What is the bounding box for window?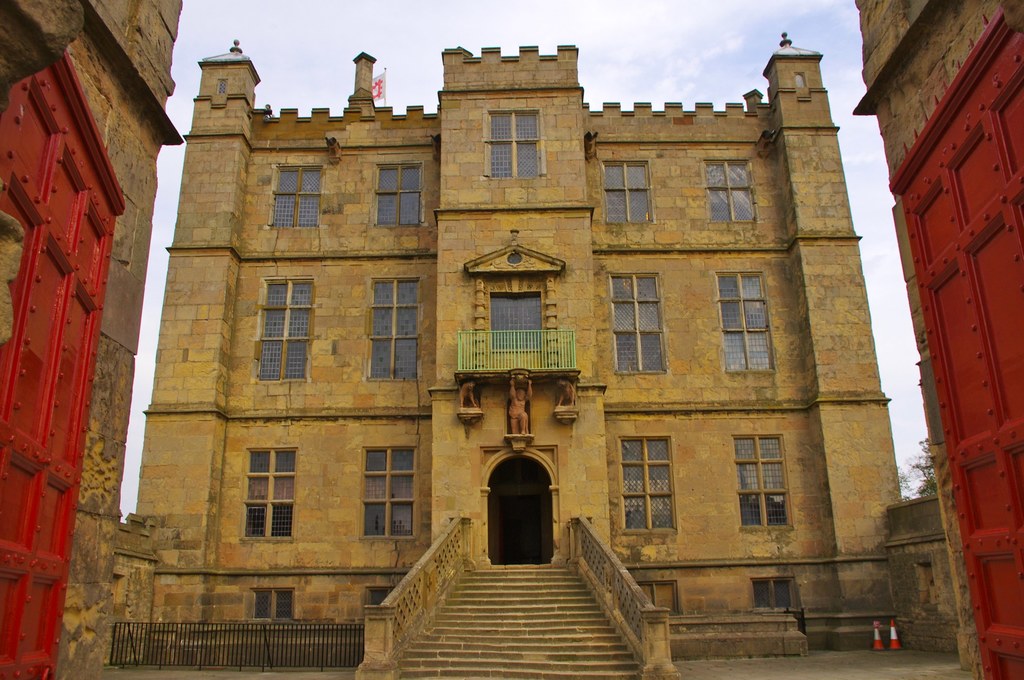
(600,266,669,378).
